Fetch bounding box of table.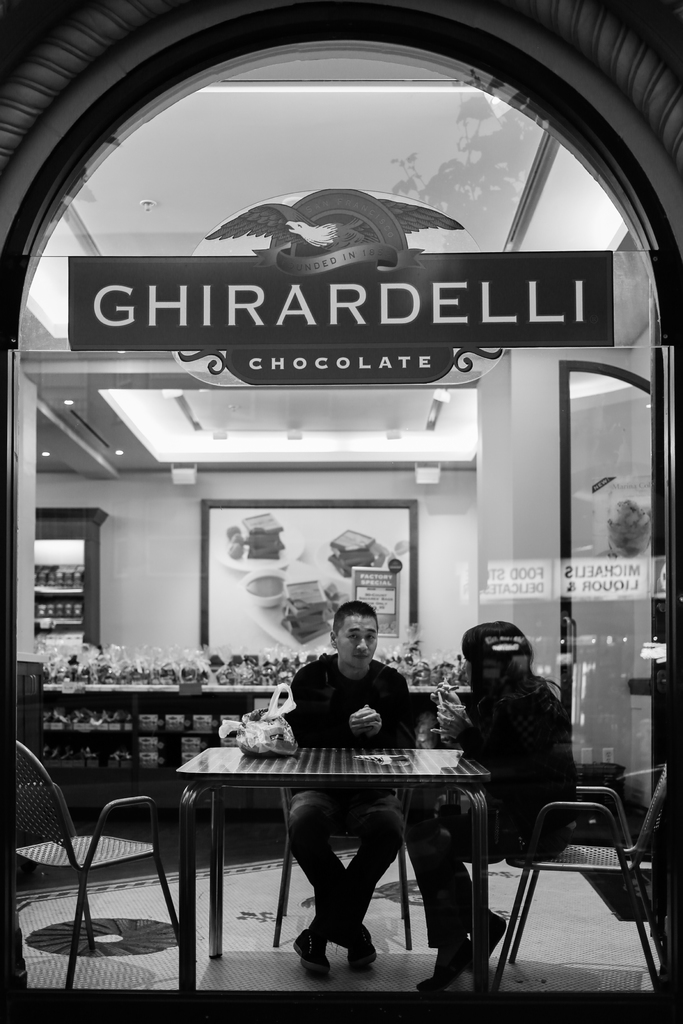
Bbox: (157, 742, 515, 963).
